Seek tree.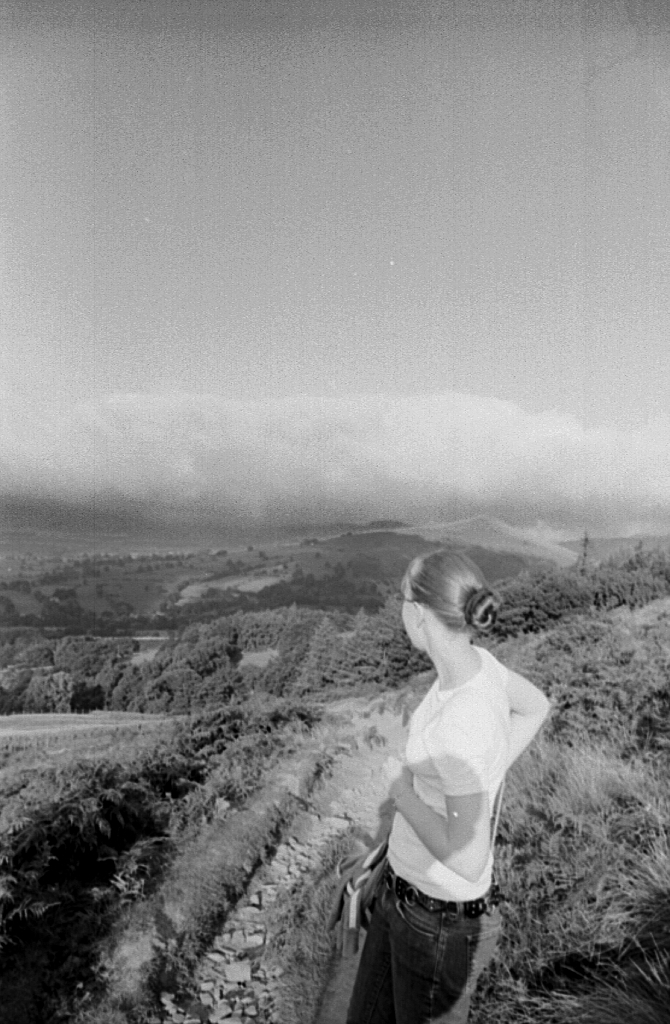
pyautogui.locateOnScreen(0, 645, 63, 707).
